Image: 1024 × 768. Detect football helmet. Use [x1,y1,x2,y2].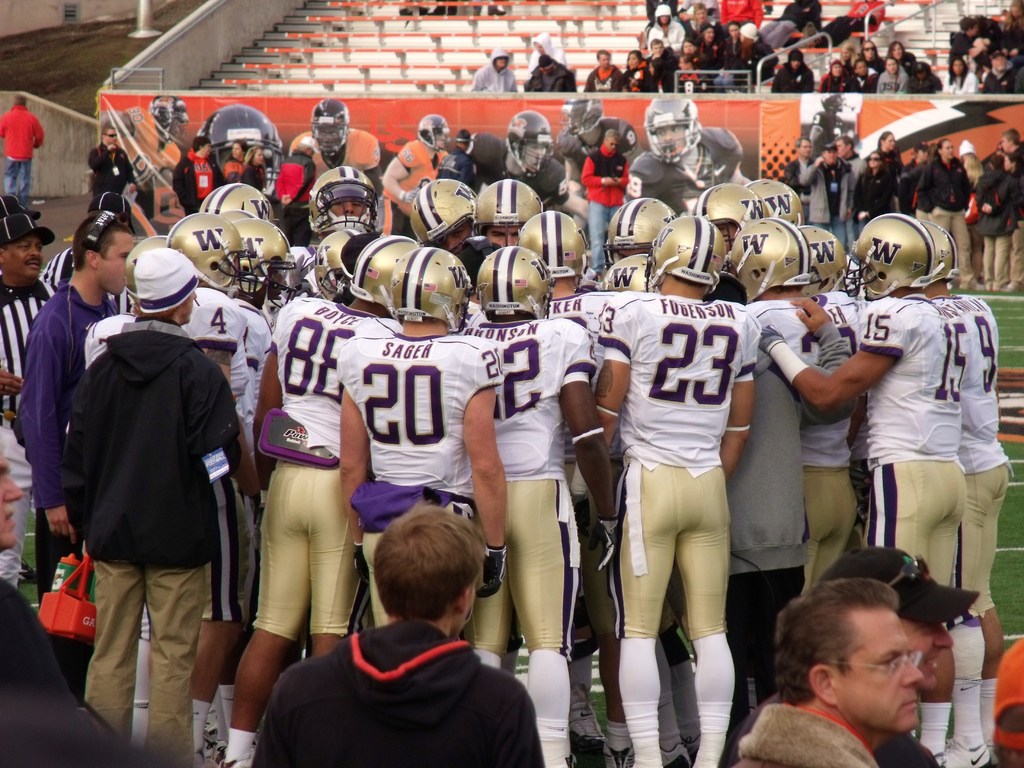
[415,115,448,148].
